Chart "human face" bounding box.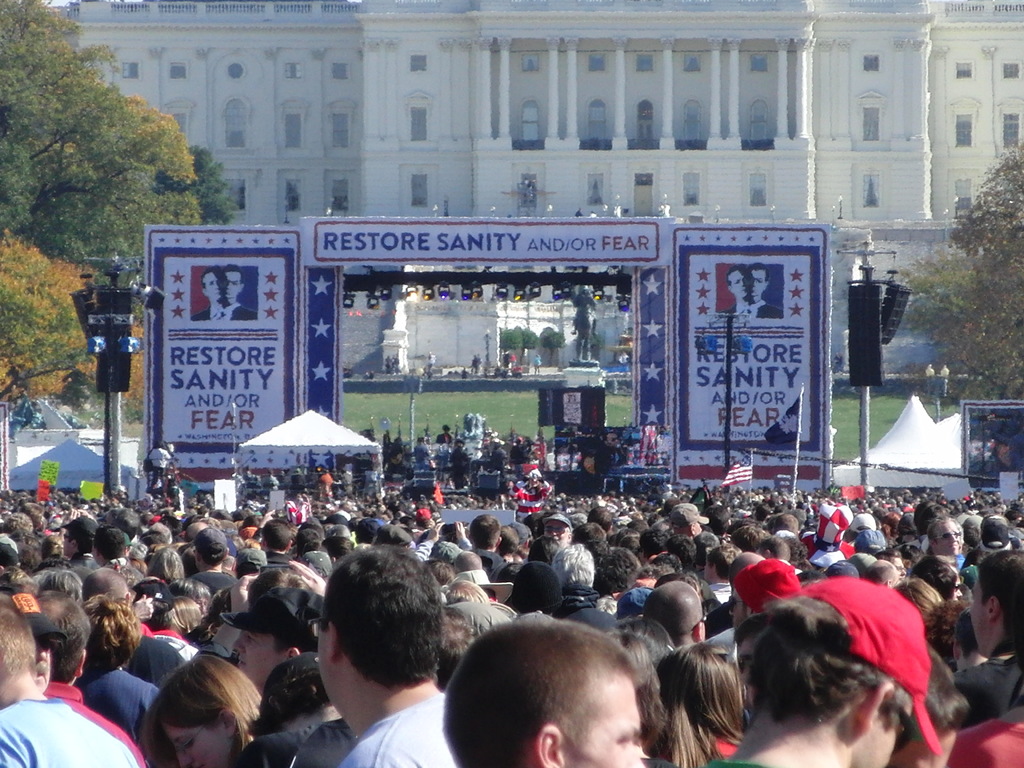
Charted: [728, 271, 749, 295].
